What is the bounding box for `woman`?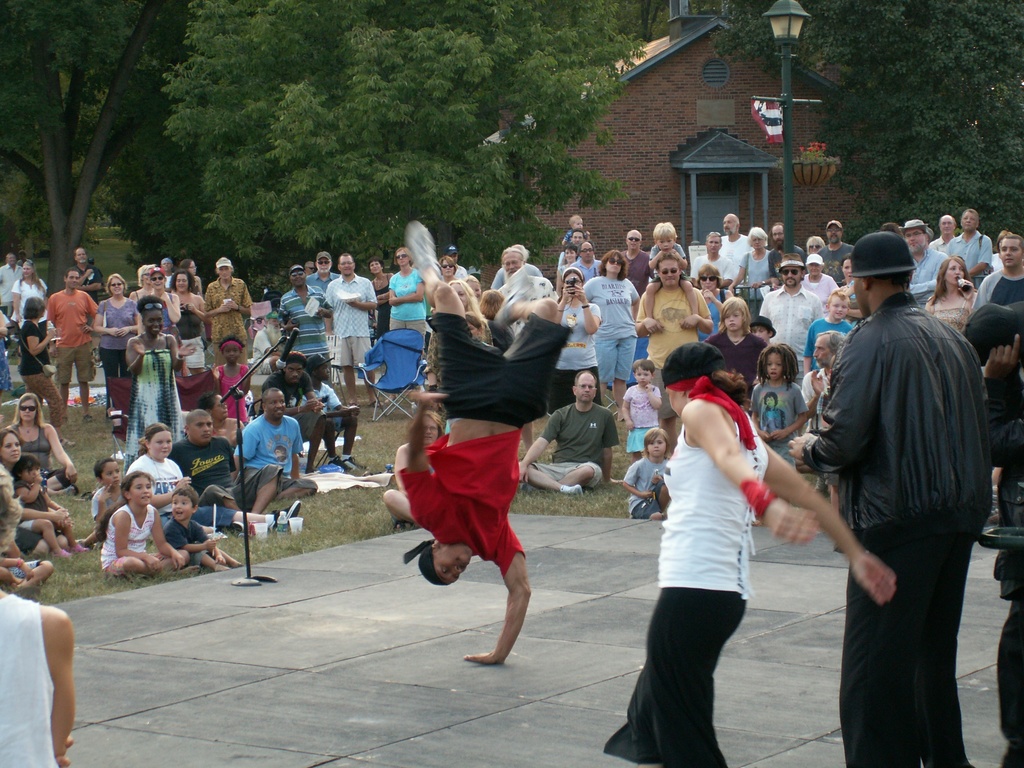
(137,422,307,540).
